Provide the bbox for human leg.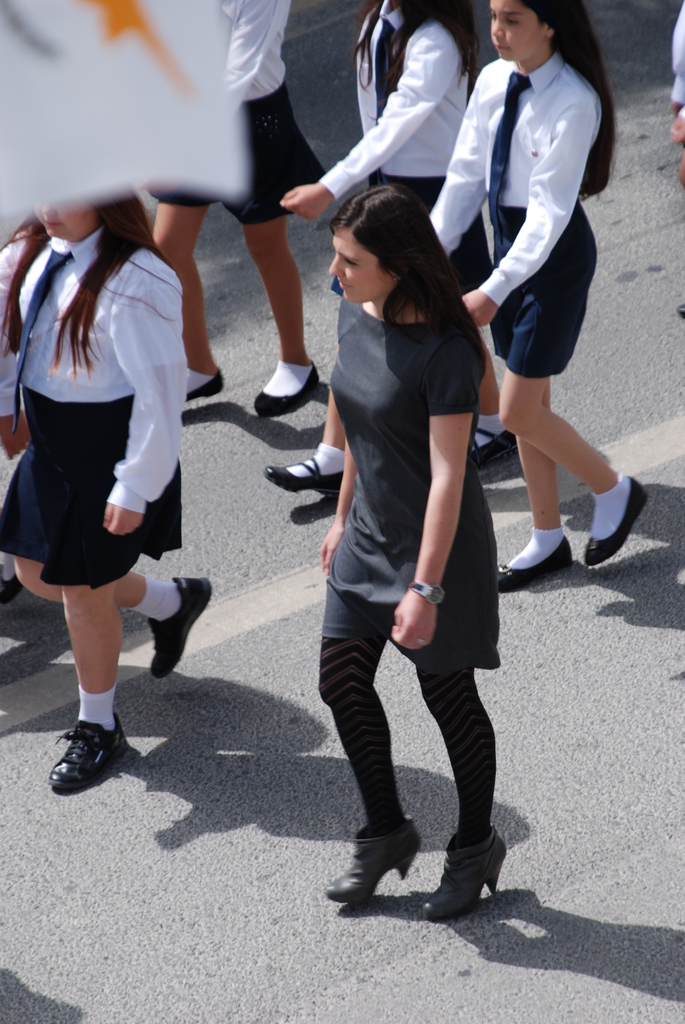
BBox(43, 403, 122, 798).
